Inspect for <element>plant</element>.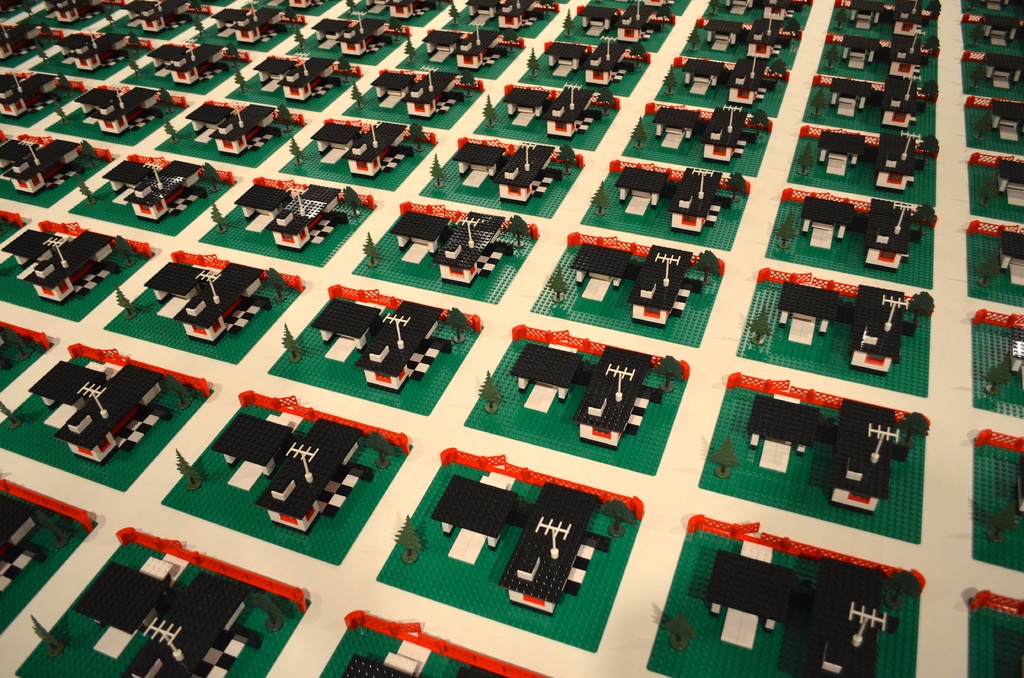
Inspection: BBox(913, 135, 934, 174).
